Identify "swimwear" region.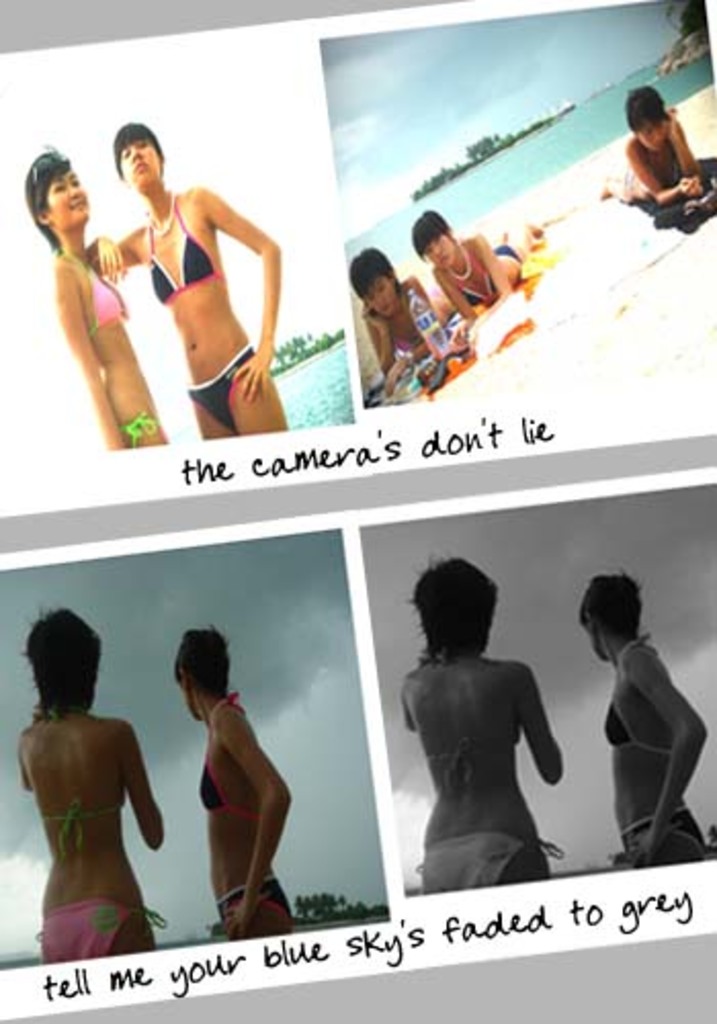
Region: [x1=41, y1=895, x2=172, y2=963].
